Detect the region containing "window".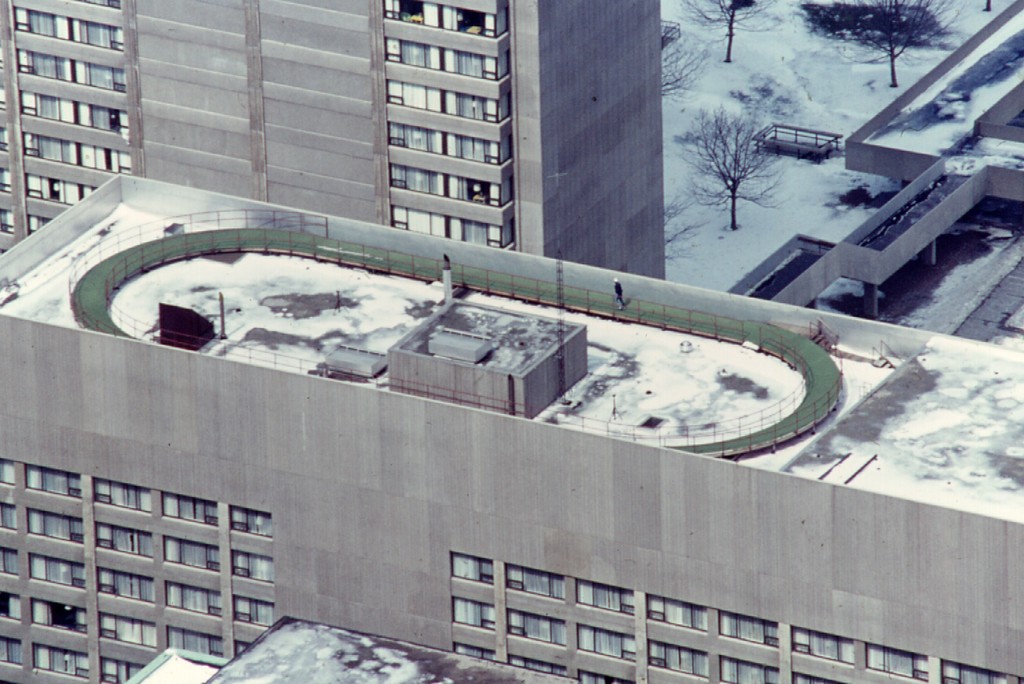
165,536,214,570.
